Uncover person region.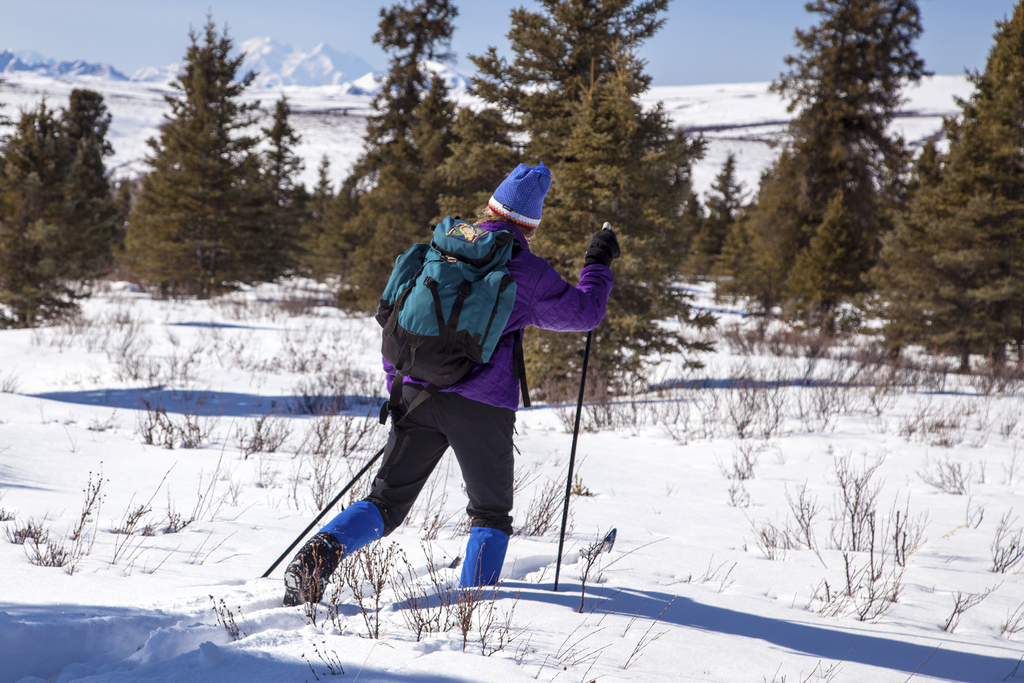
Uncovered: bbox=[282, 148, 604, 638].
